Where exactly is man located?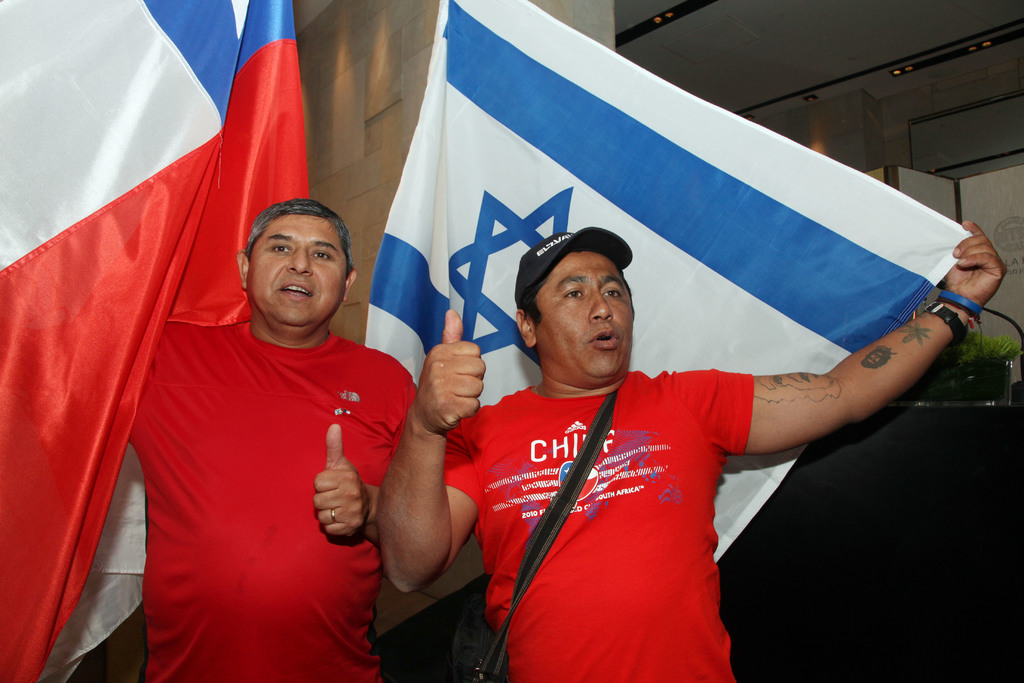
Its bounding box is box=[124, 197, 419, 682].
